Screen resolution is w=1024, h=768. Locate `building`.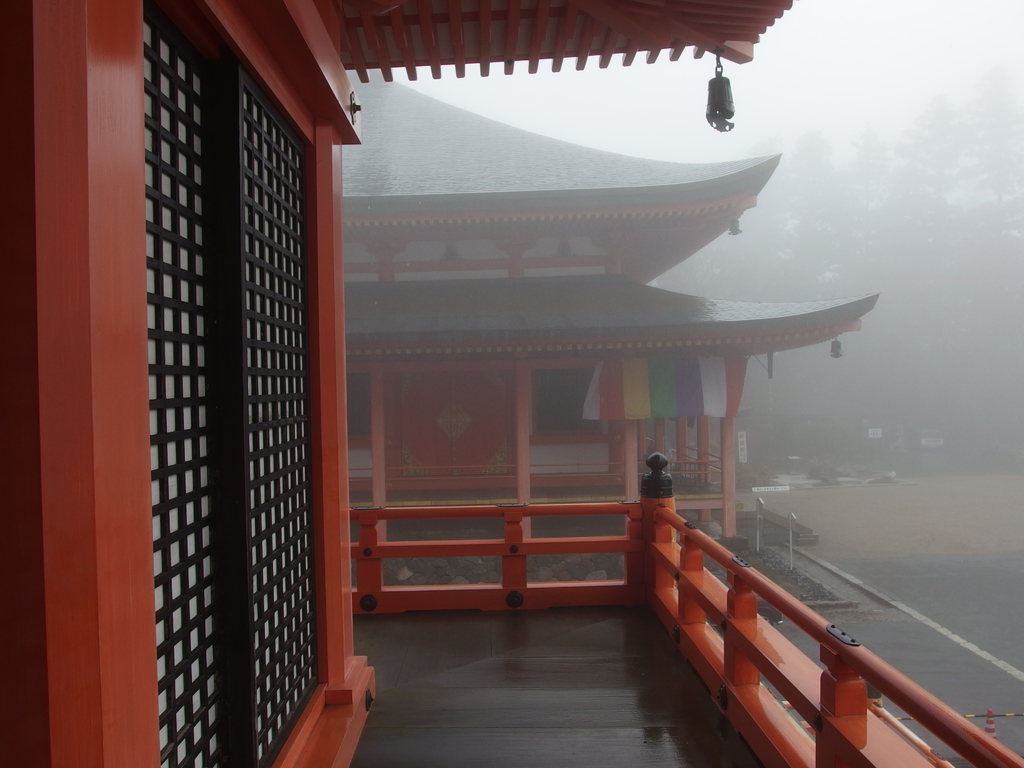
[left=6, top=0, right=1021, bottom=765].
